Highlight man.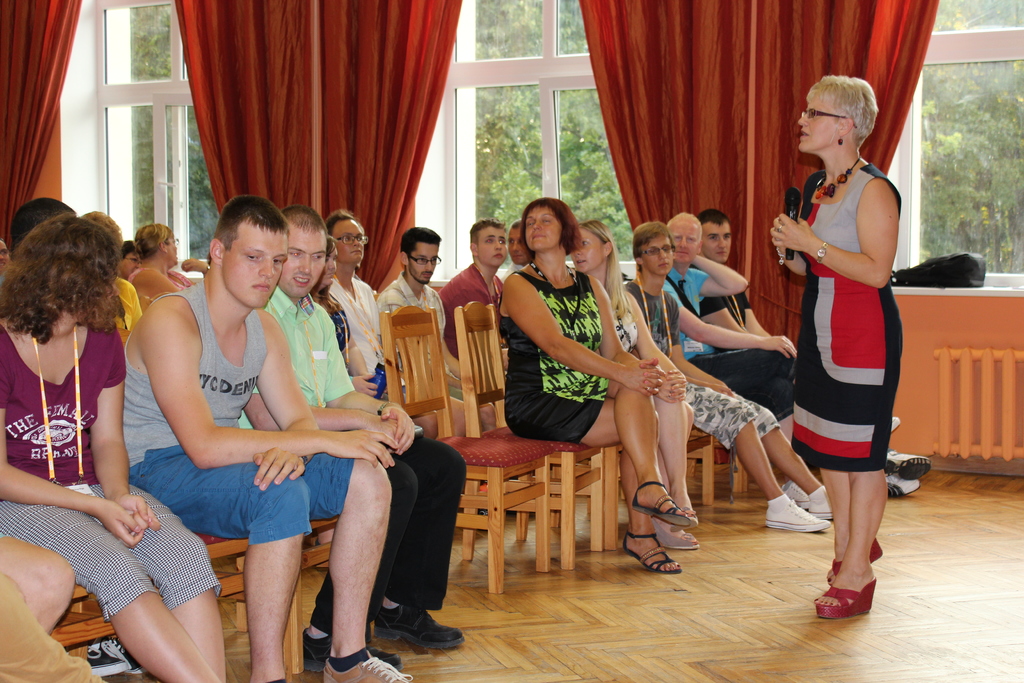
Highlighted region: [x1=495, y1=226, x2=537, y2=290].
